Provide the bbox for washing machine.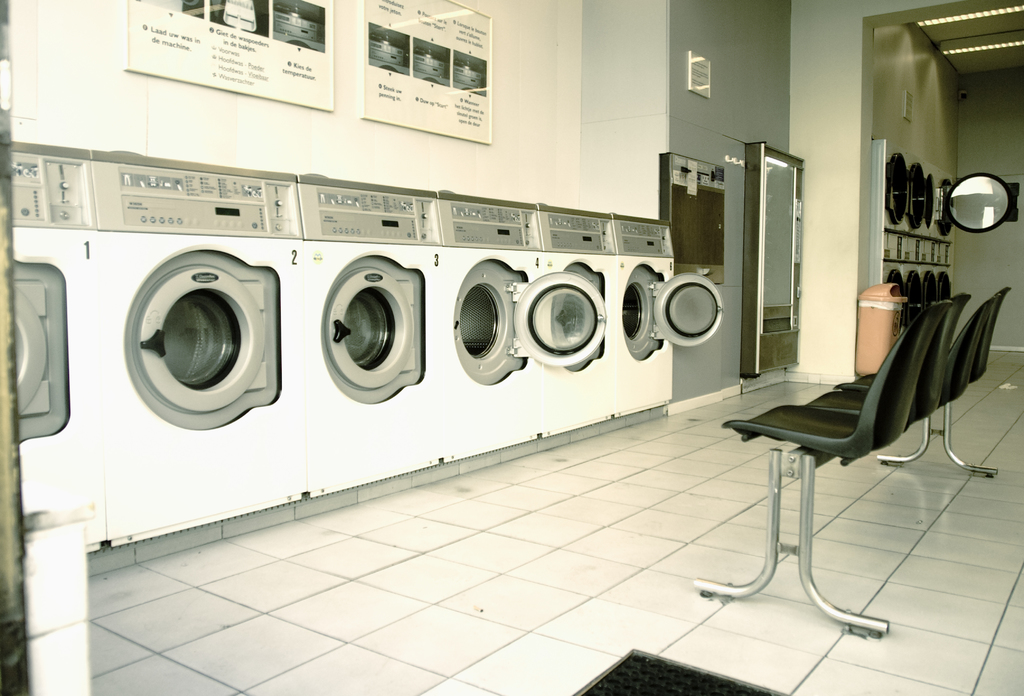
<box>429,248,611,471</box>.
